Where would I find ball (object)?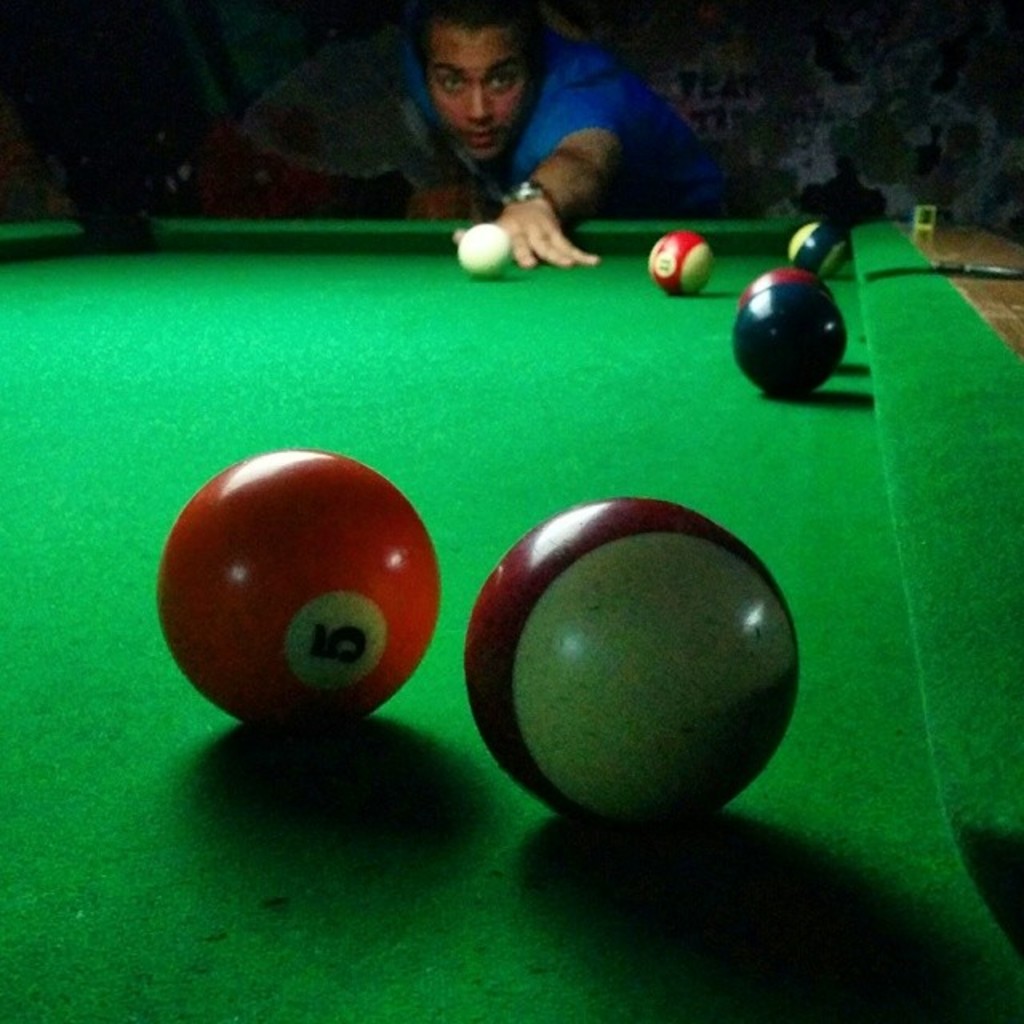
At 734/282/846/400.
